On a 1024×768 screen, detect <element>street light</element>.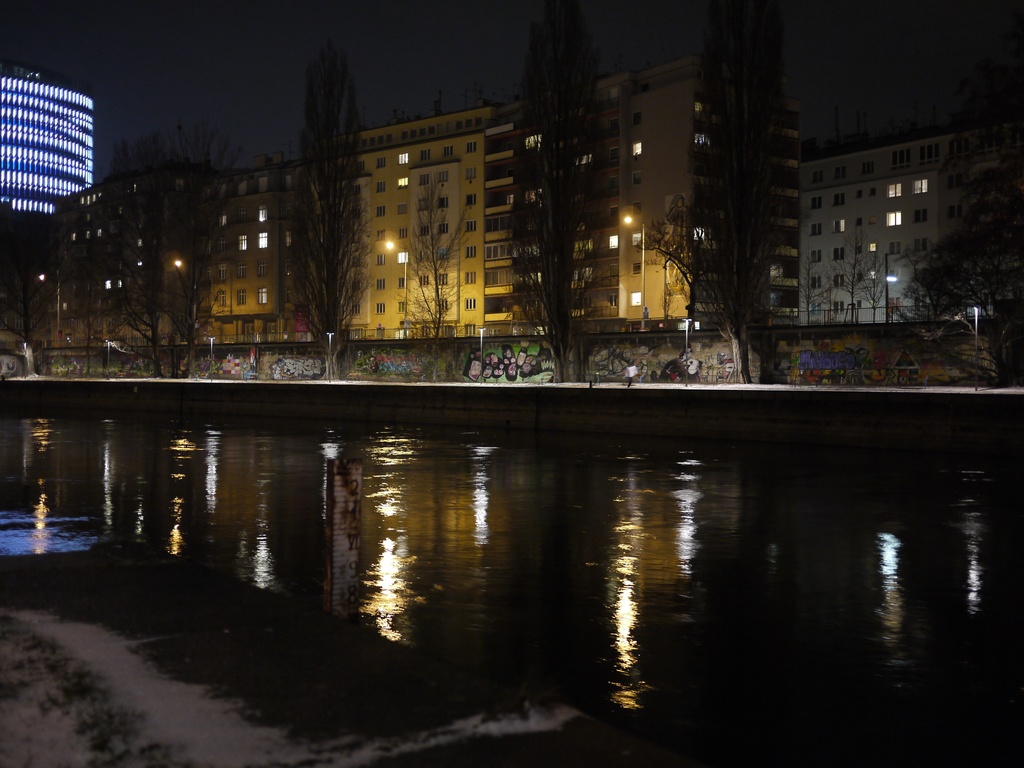
{"left": 883, "top": 254, "right": 898, "bottom": 316}.
